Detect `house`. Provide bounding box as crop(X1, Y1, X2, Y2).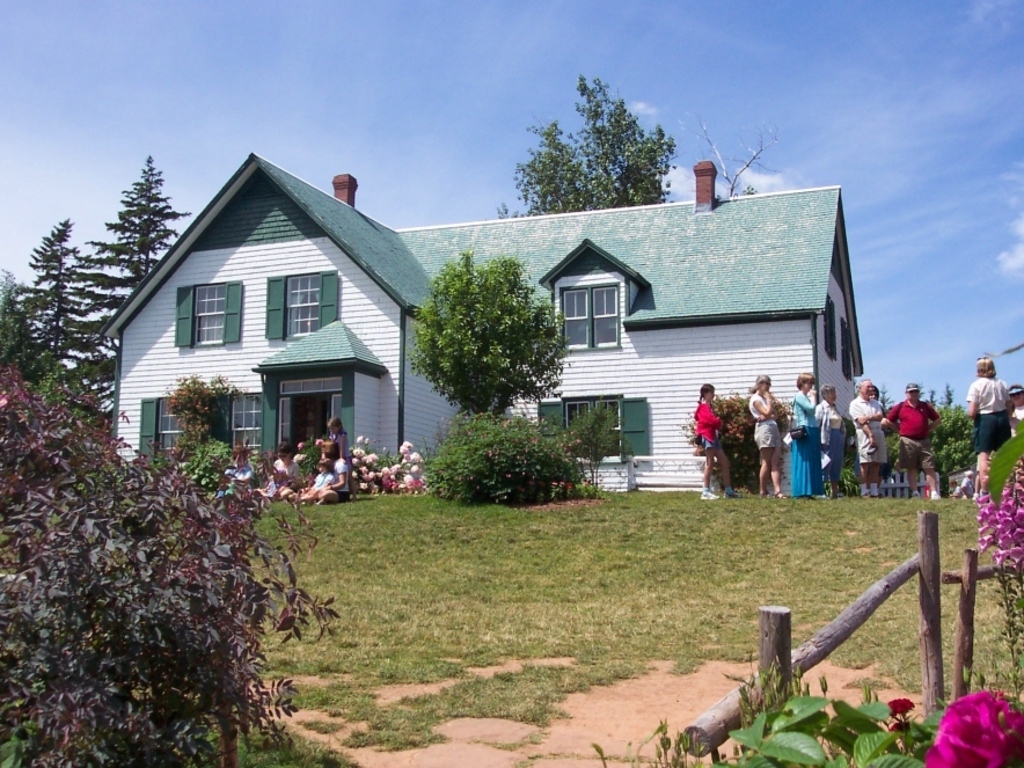
crop(144, 149, 847, 519).
